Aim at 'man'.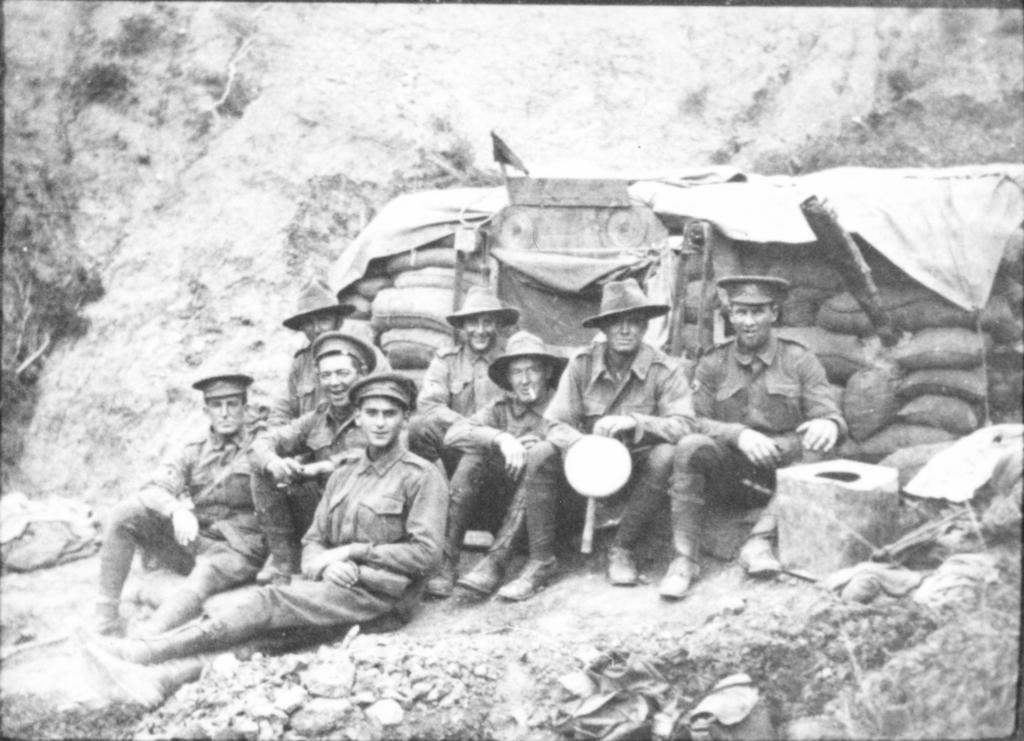
Aimed at box=[424, 331, 561, 597].
